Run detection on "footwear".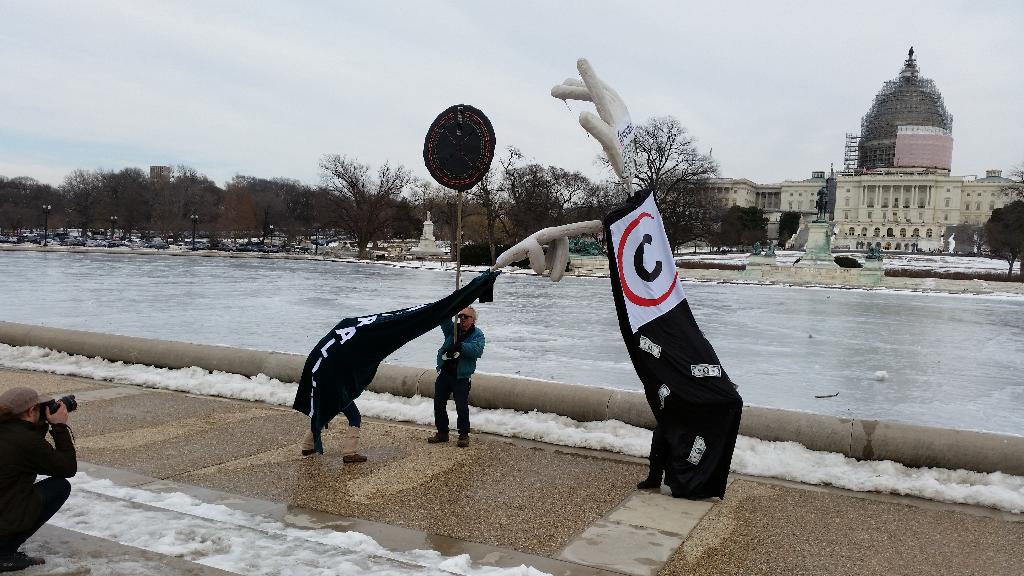
Result: (x1=300, y1=450, x2=324, y2=458).
